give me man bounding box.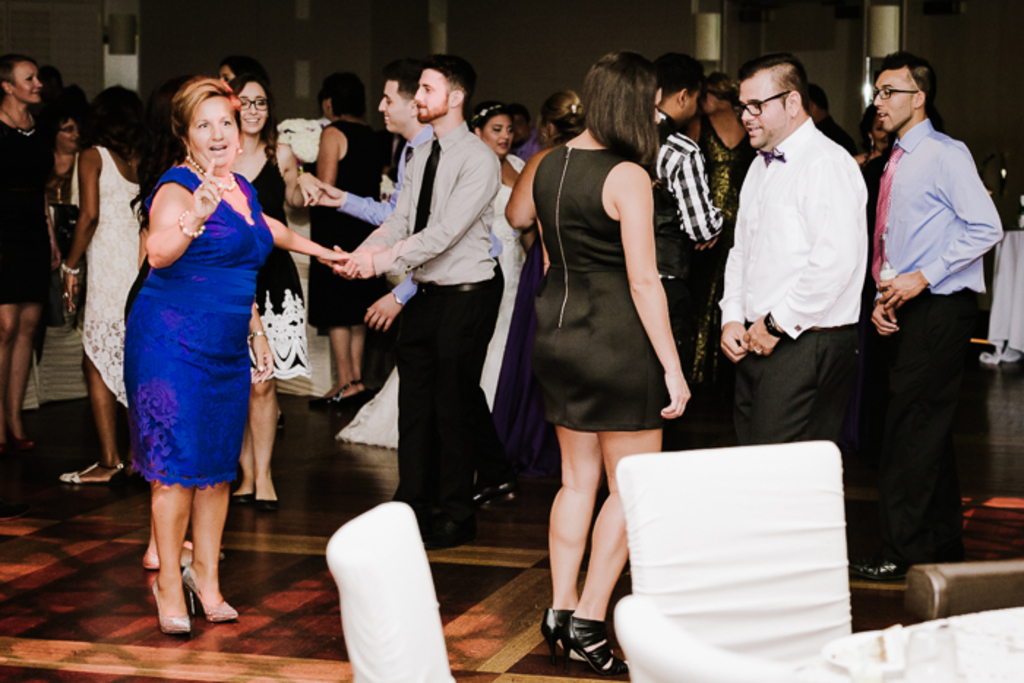
box(714, 53, 898, 477).
